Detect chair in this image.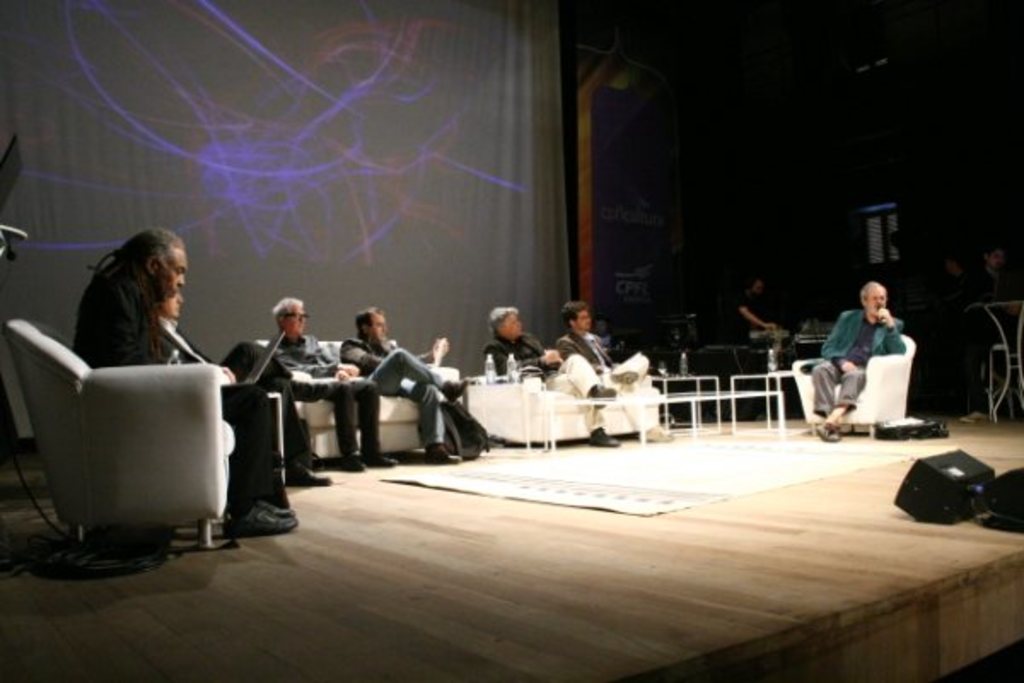
Detection: <region>788, 335, 915, 439</region>.
